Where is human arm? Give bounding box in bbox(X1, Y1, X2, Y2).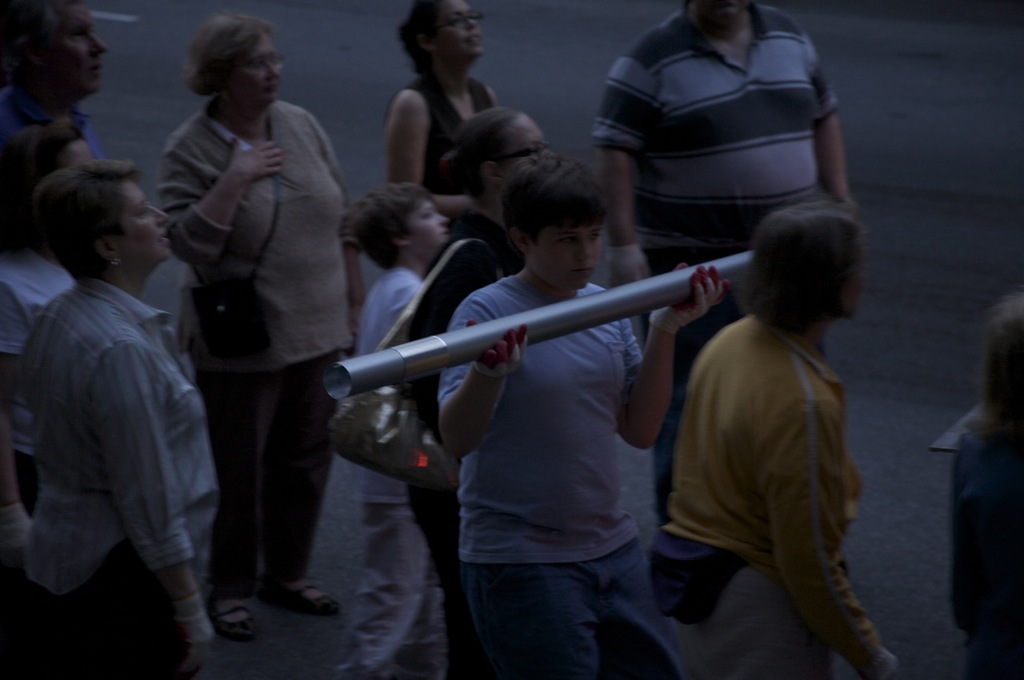
bbox(590, 56, 651, 298).
